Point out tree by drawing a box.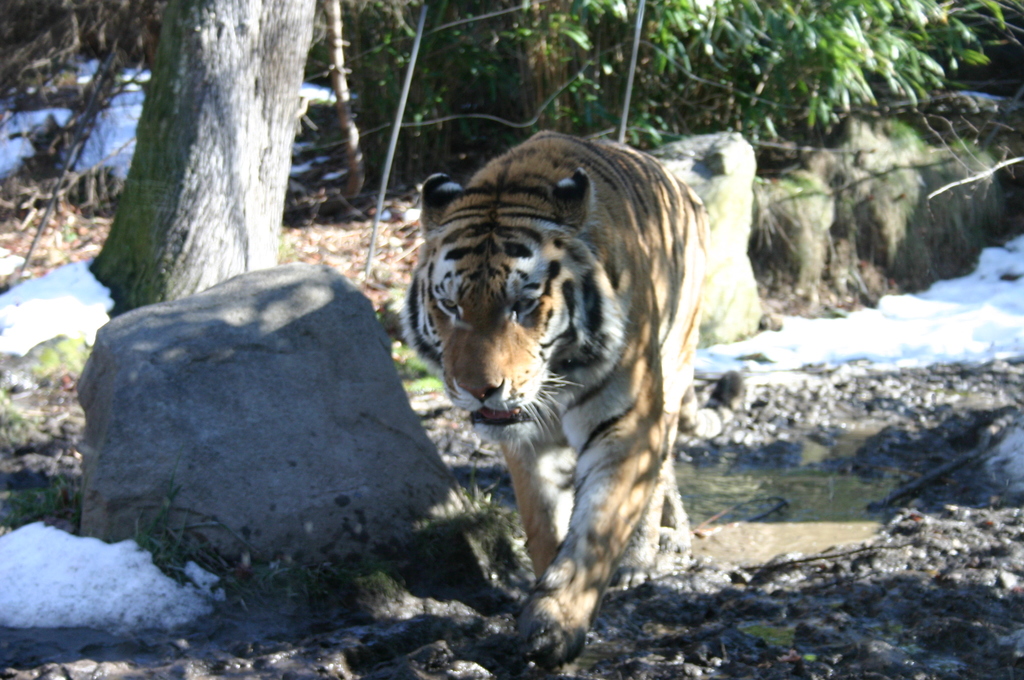
Rect(67, 0, 349, 344).
